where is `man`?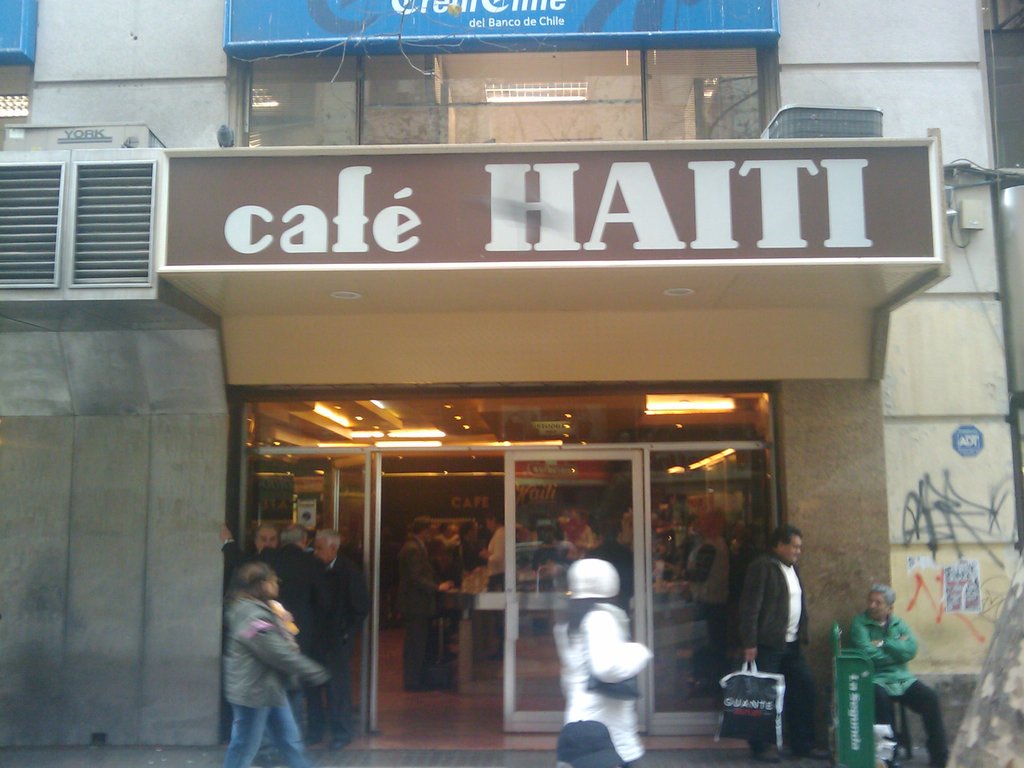
{"x1": 463, "y1": 522, "x2": 480, "y2": 573}.
